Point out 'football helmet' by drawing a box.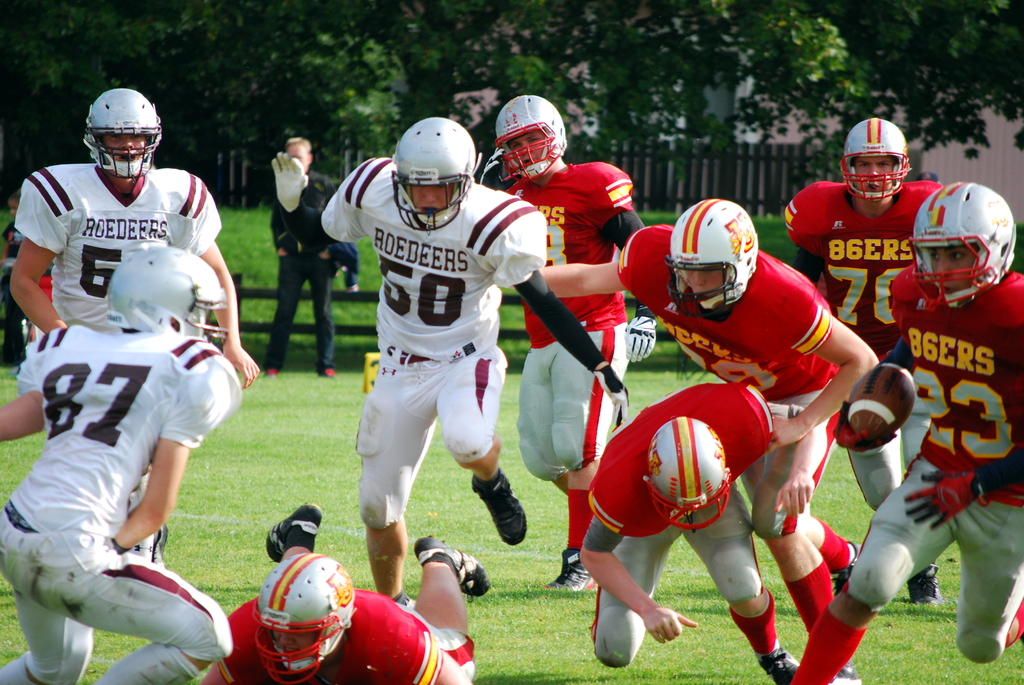
detection(484, 97, 567, 188).
